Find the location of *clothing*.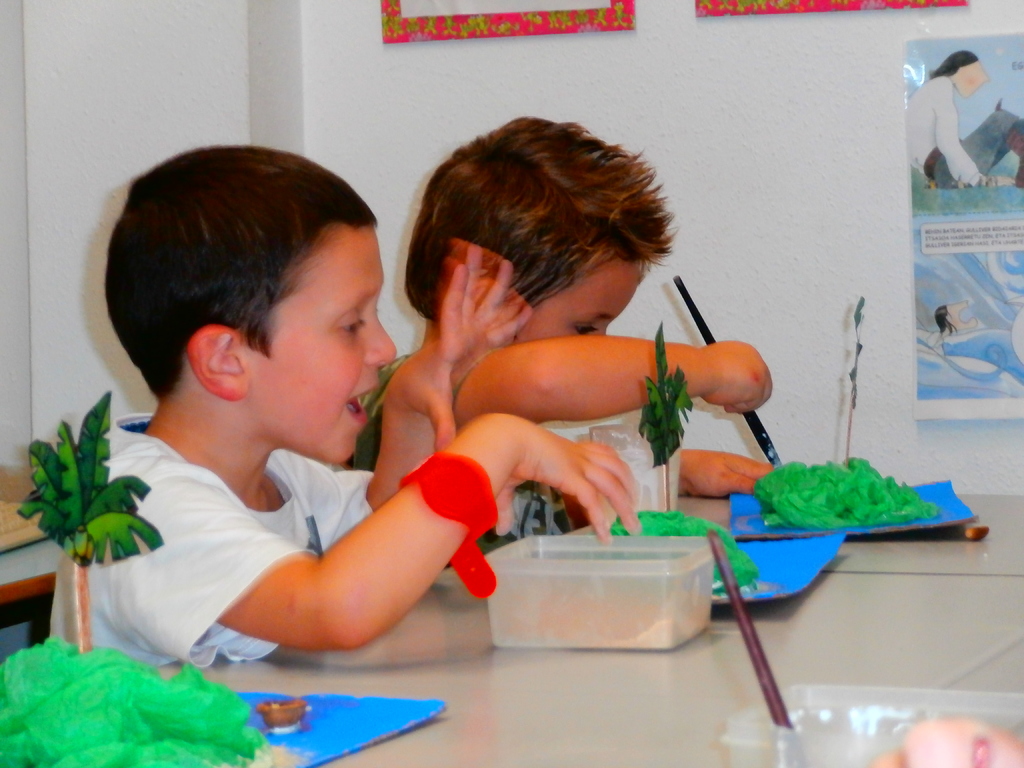
Location: left=49, top=415, right=382, bottom=674.
